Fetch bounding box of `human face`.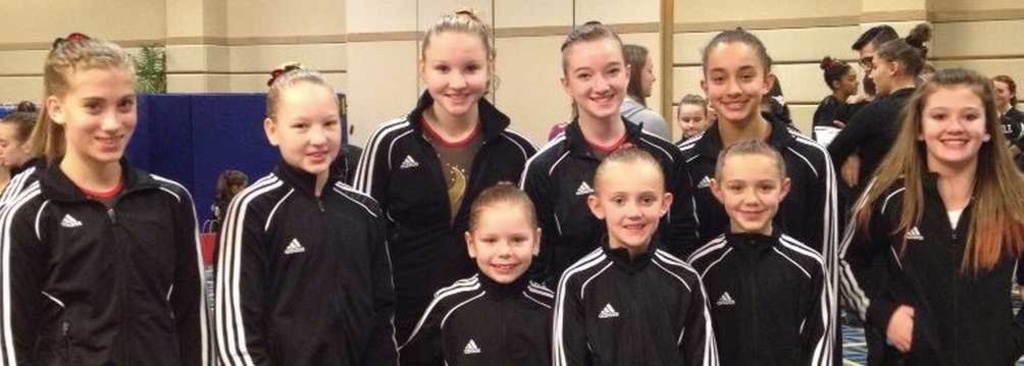
Bbox: (842,63,866,94).
